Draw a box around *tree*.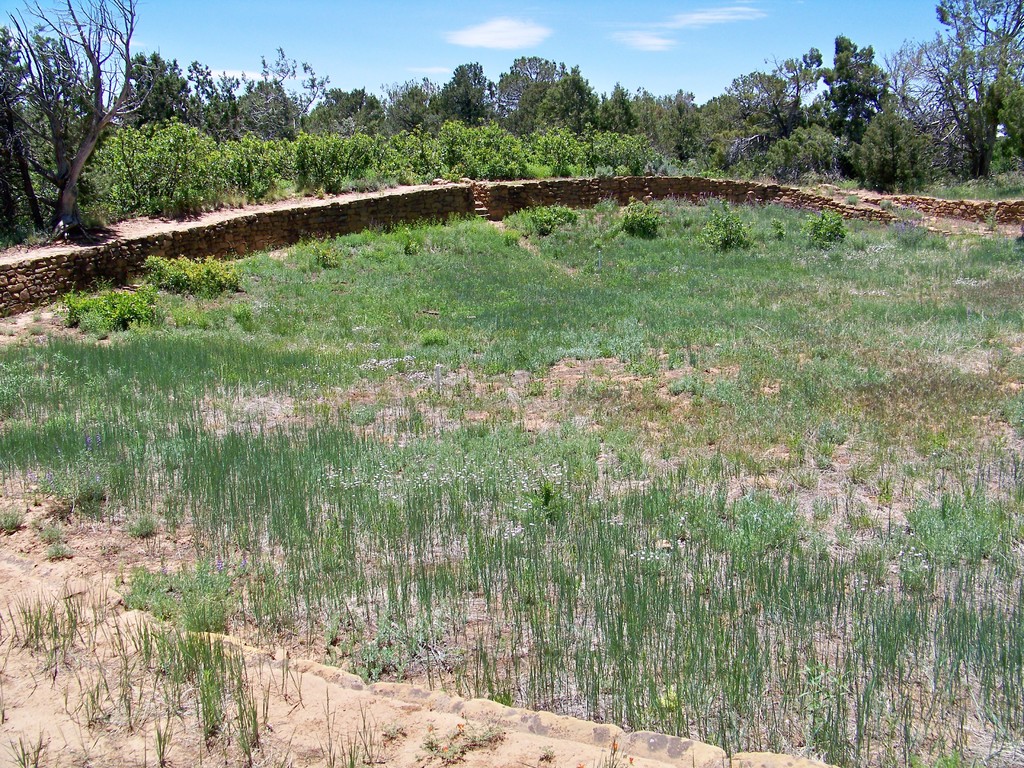
{"x1": 0, "y1": 23, "x2": 28, "y2": 114}.
